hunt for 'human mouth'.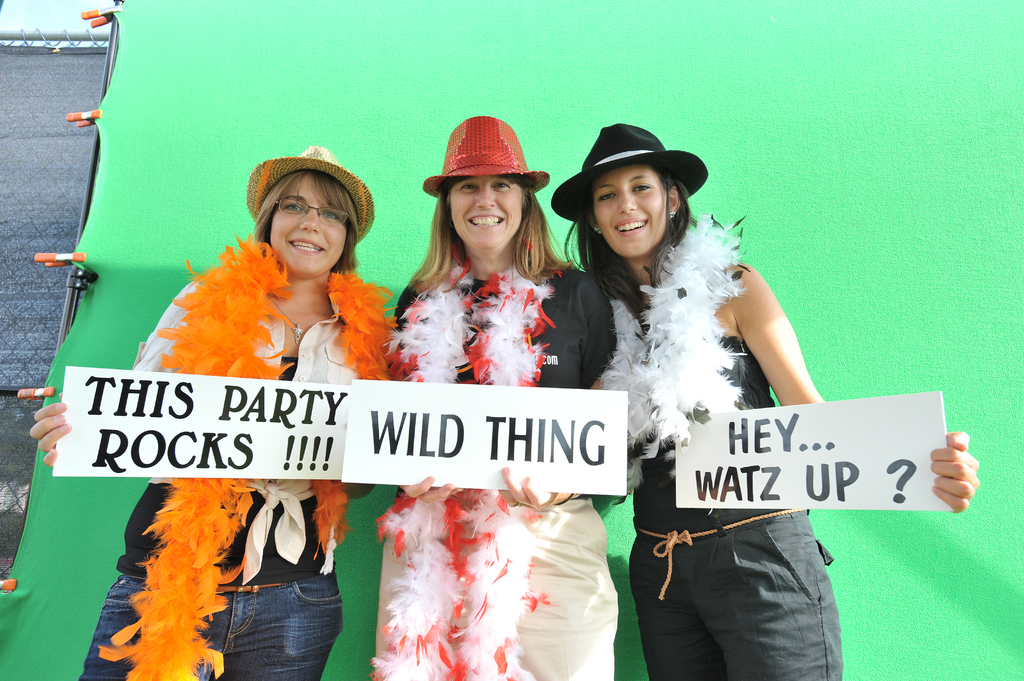
Hunted down at 463/208/503/230.
